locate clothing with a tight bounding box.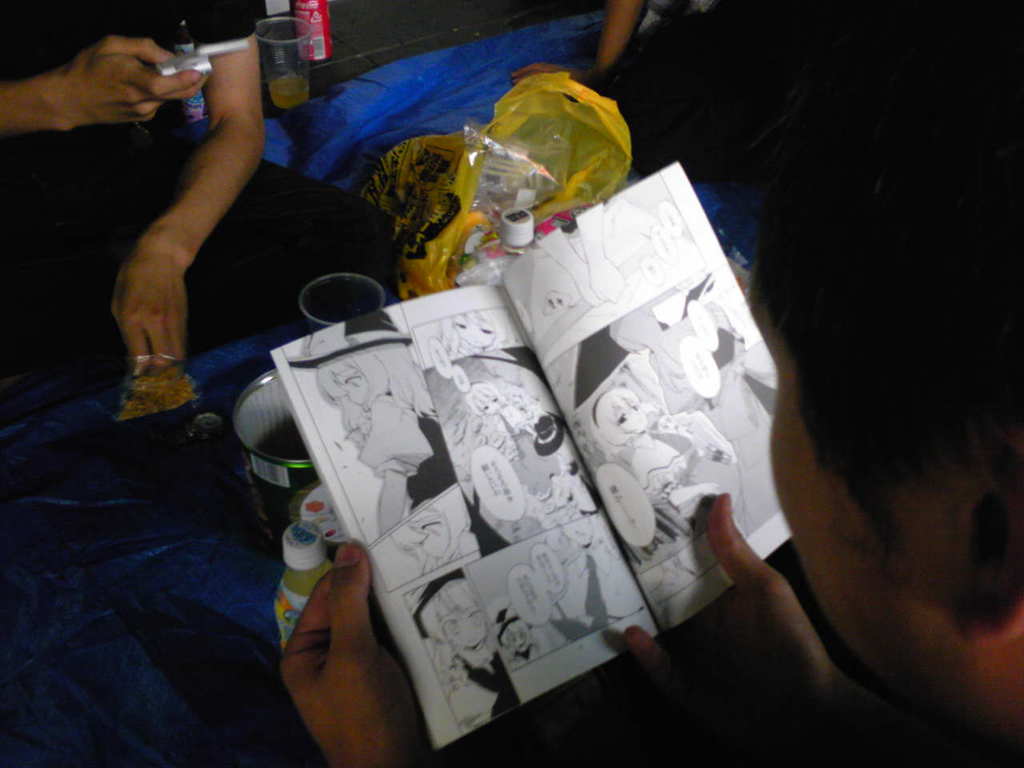
0 0 388 394.
